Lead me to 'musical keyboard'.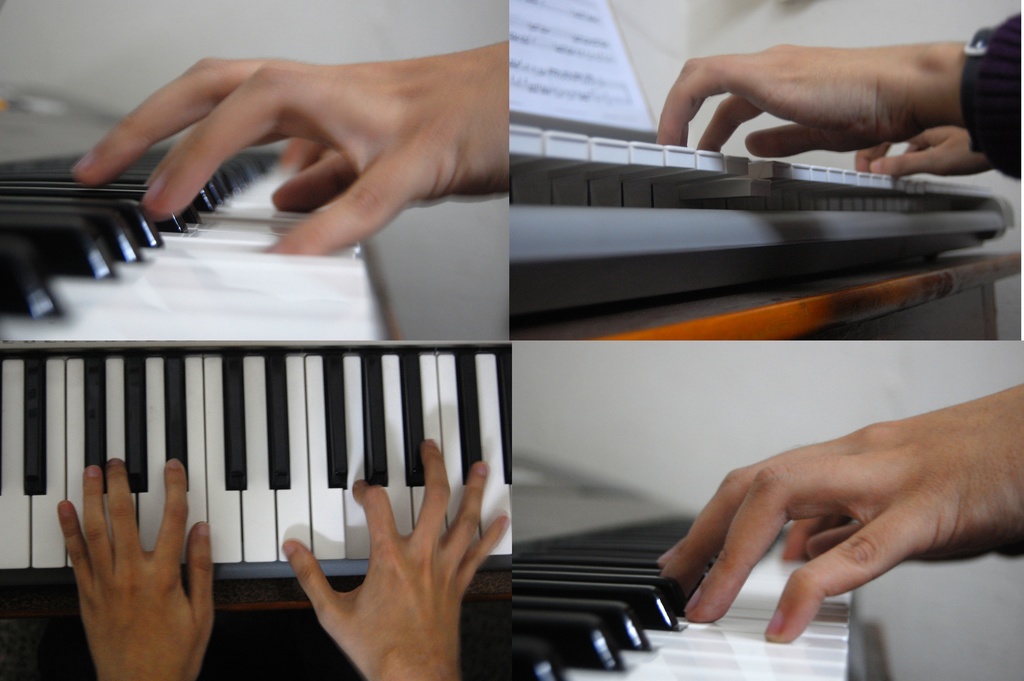
Lead to <box>3,283,570,577</box>.
